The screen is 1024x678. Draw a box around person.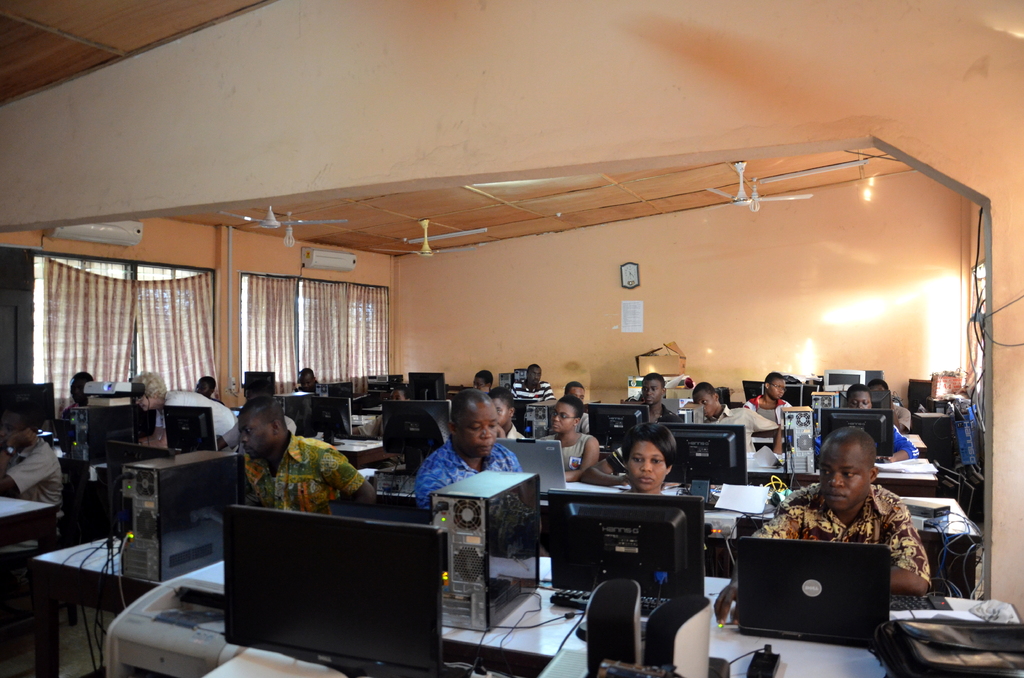
618,423,687,497.
